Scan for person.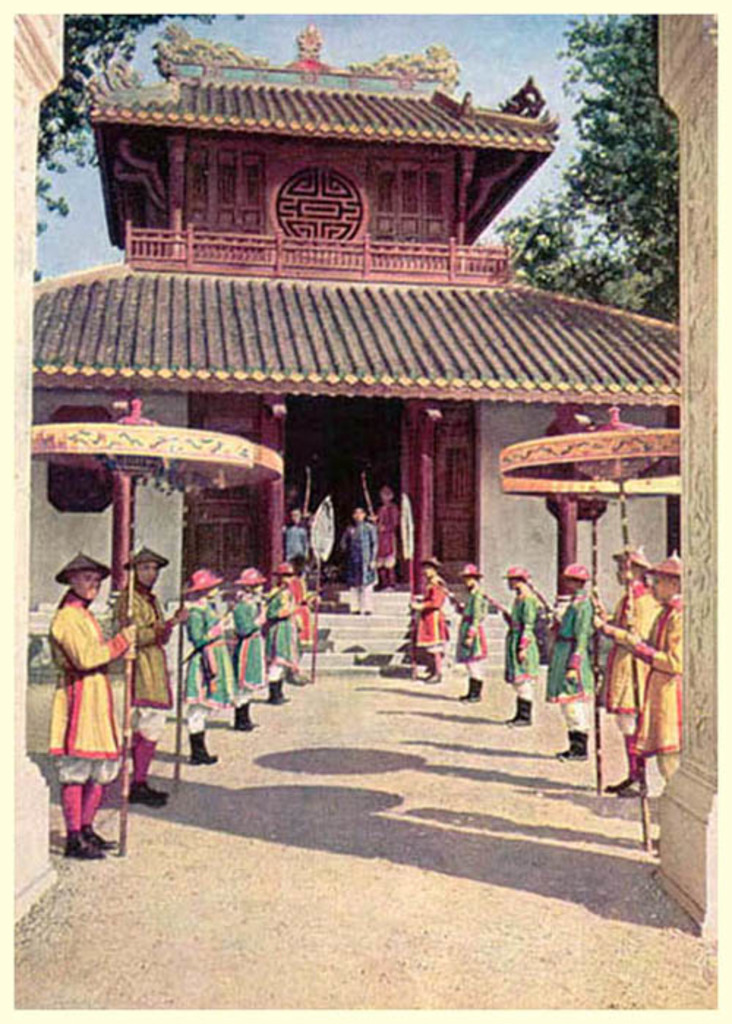
Scan result: {"x1": 618, "y1": 552, "x2": 697, "y2": 838}.
